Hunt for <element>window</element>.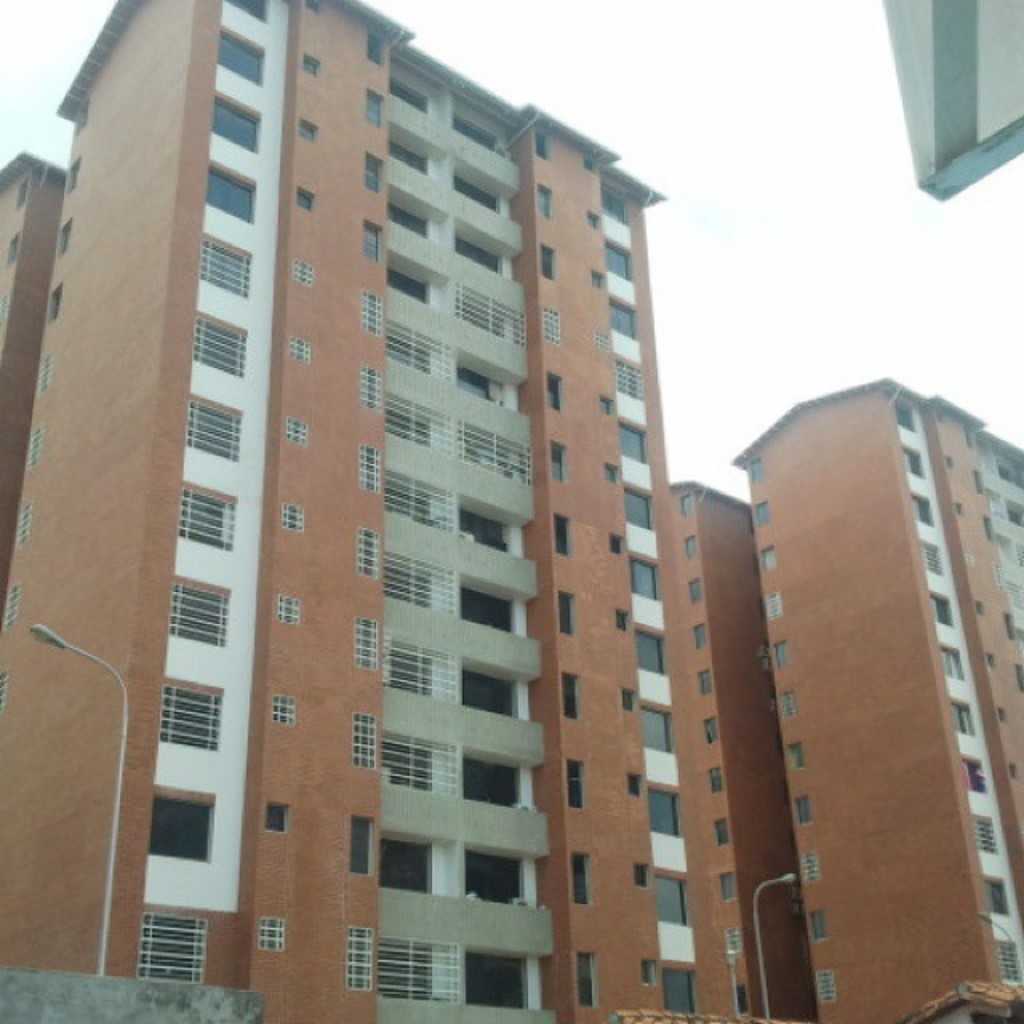
Hunted down at BBox(698, 669, 717, 696).
